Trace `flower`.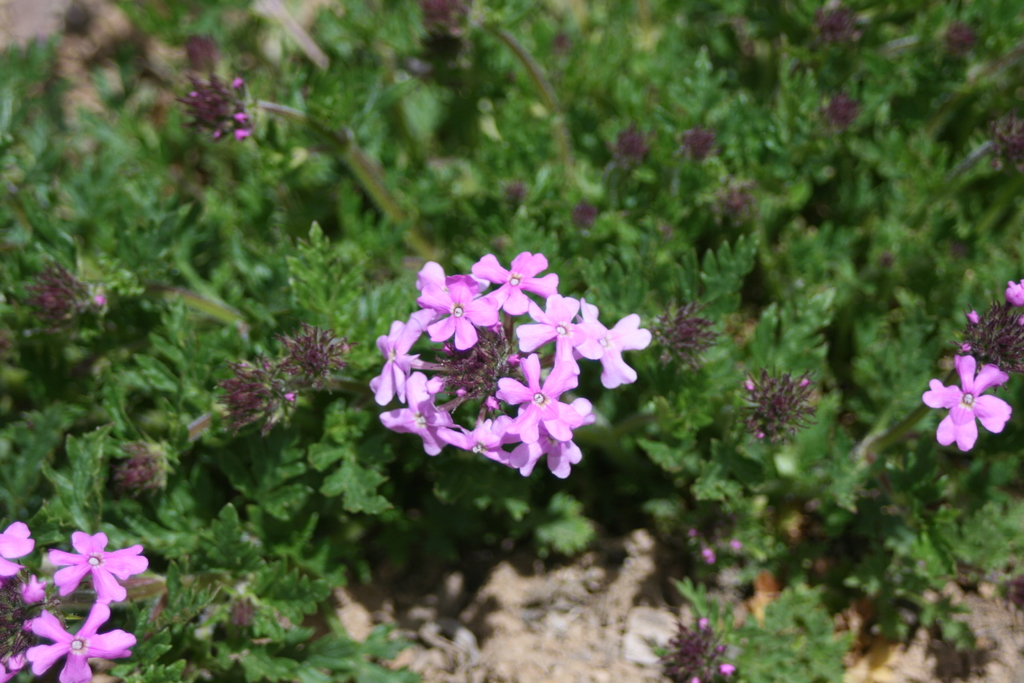
Traced to box=[918, 354, 1012, 454].
